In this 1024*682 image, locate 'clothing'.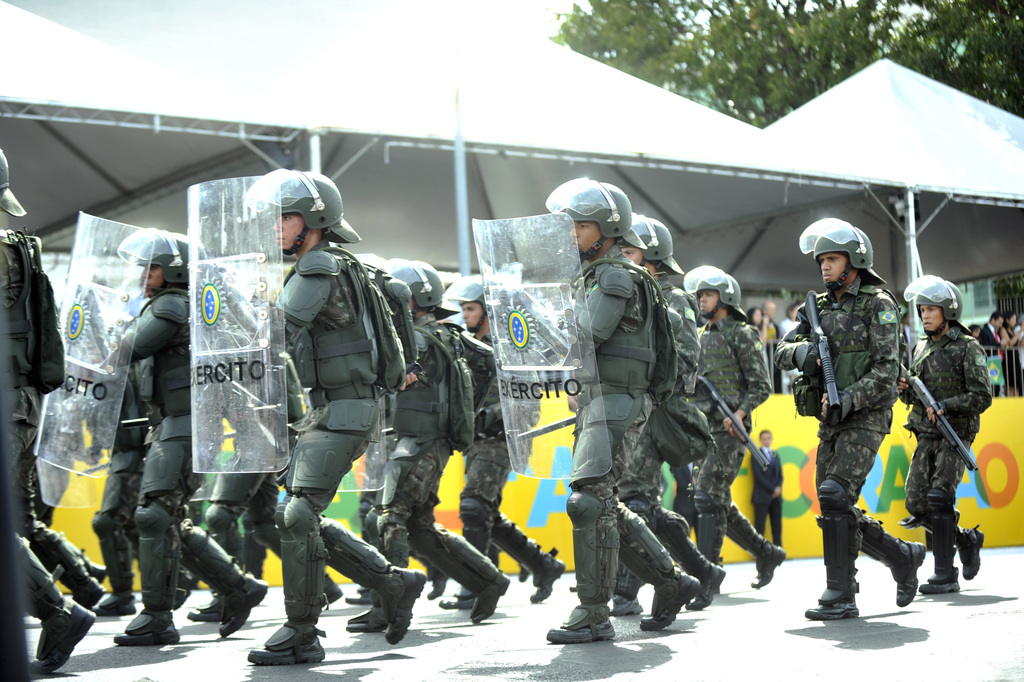
Bounding box: detection(207, 243, 408, 619).
